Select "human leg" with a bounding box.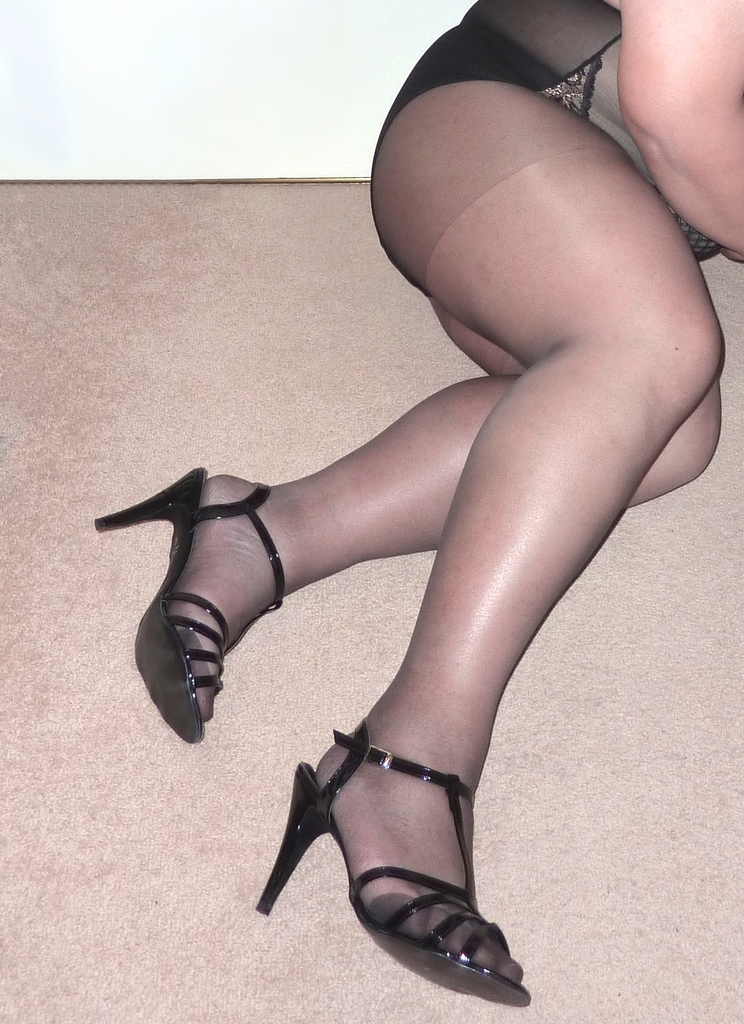
(left=256, top=34, right=725, bottom=998).
